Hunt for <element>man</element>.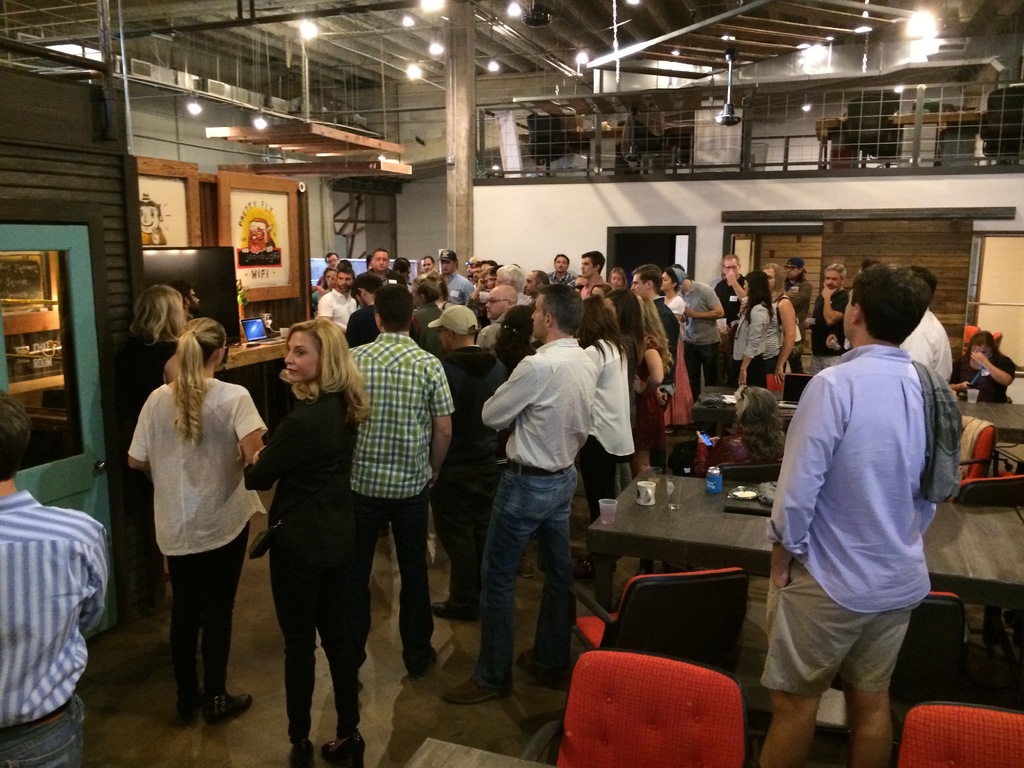
Hunted down at 783:255:812:376.
